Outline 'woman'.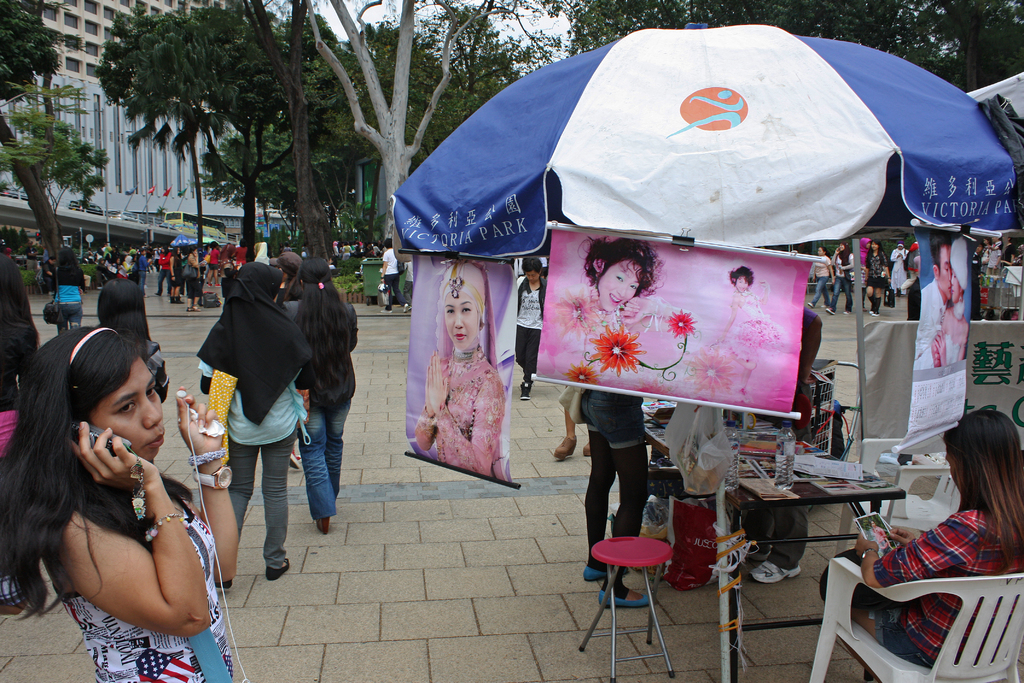
Outline: box=[578, 388, 657, 609].
